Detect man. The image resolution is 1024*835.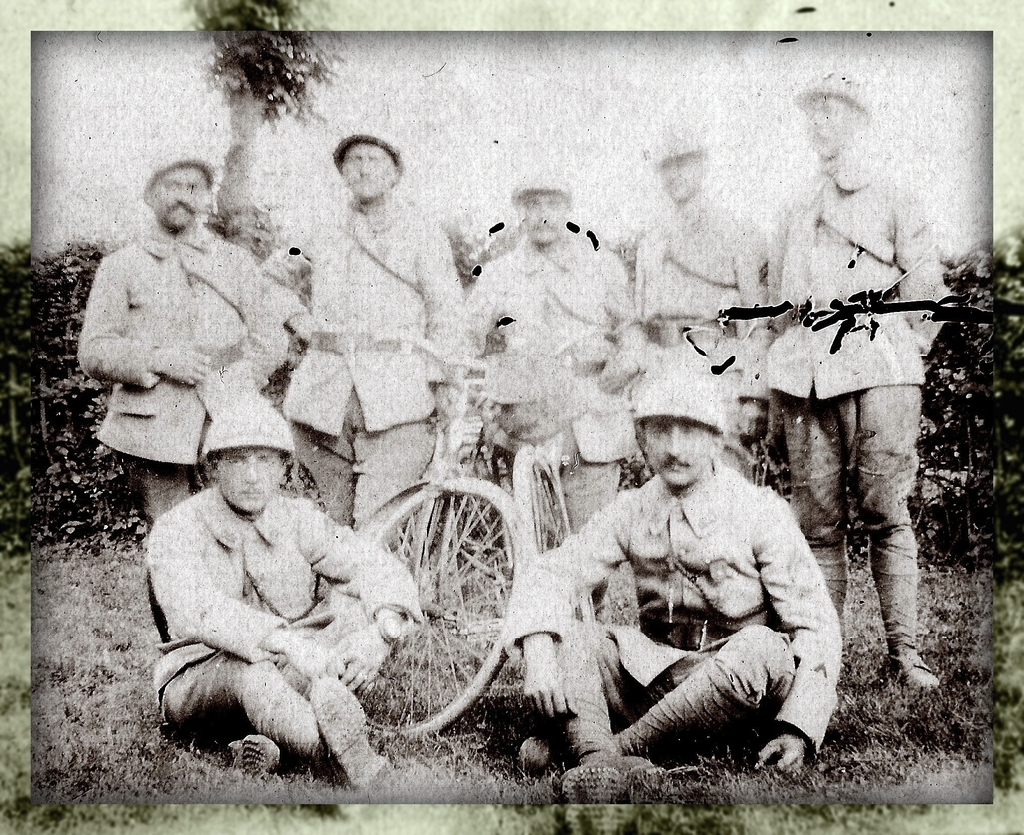
{"left": 604, "top": 131, "right": 776, "bottom": 576}.
